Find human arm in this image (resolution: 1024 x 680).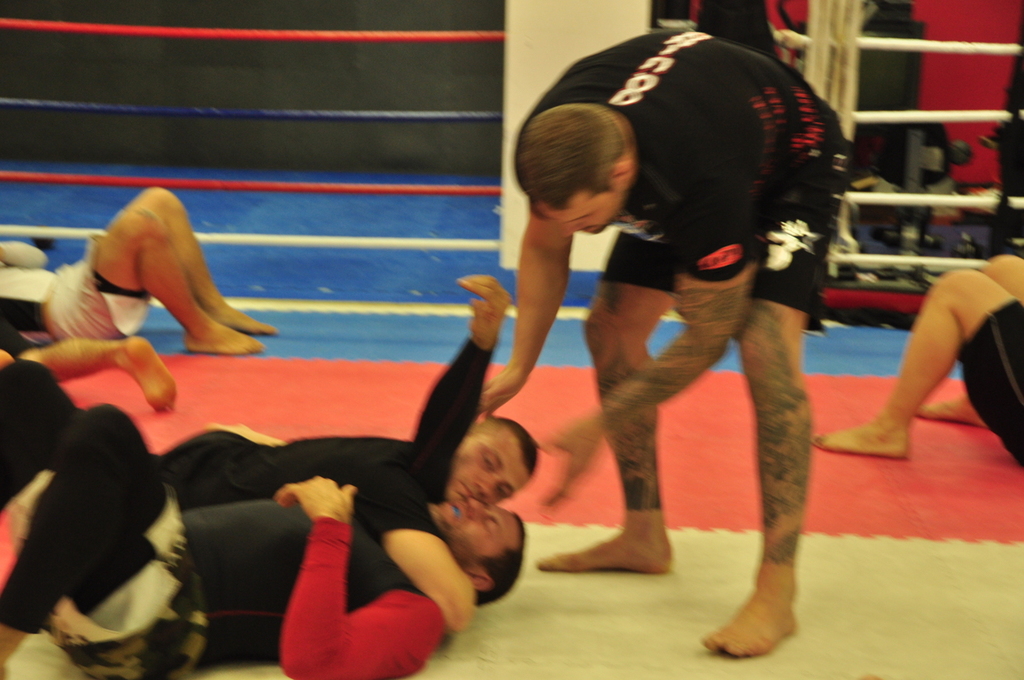
<box>408,267,510,504</box>.
